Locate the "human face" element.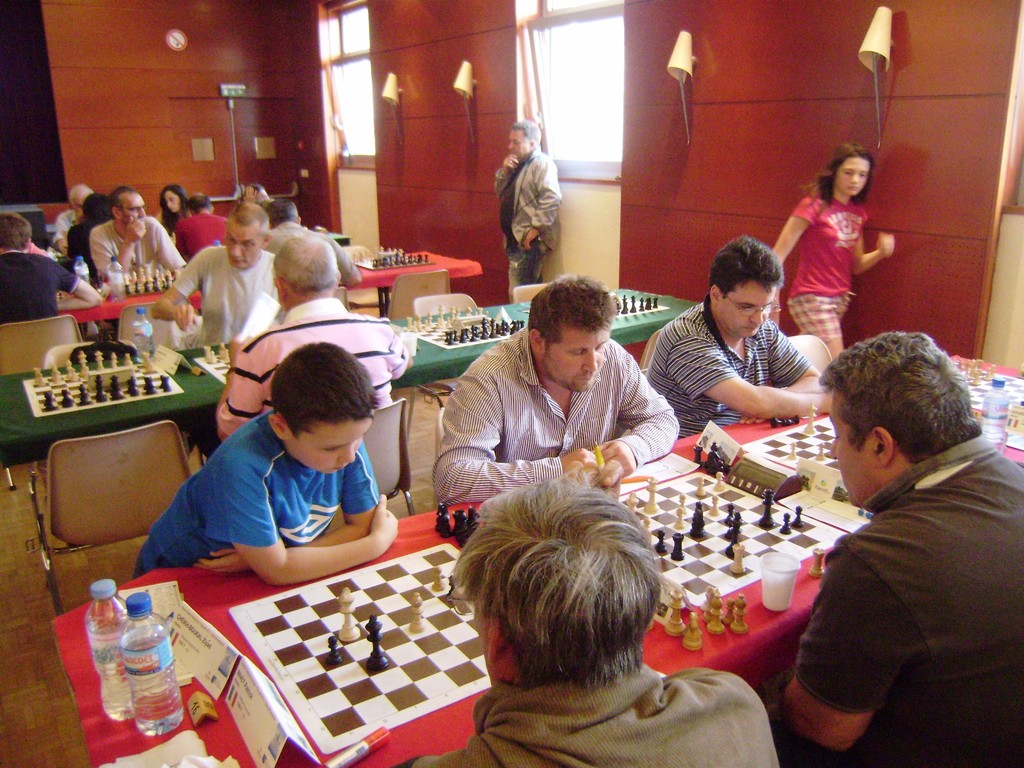
Element bbox: [123, 195, 145, 218].
